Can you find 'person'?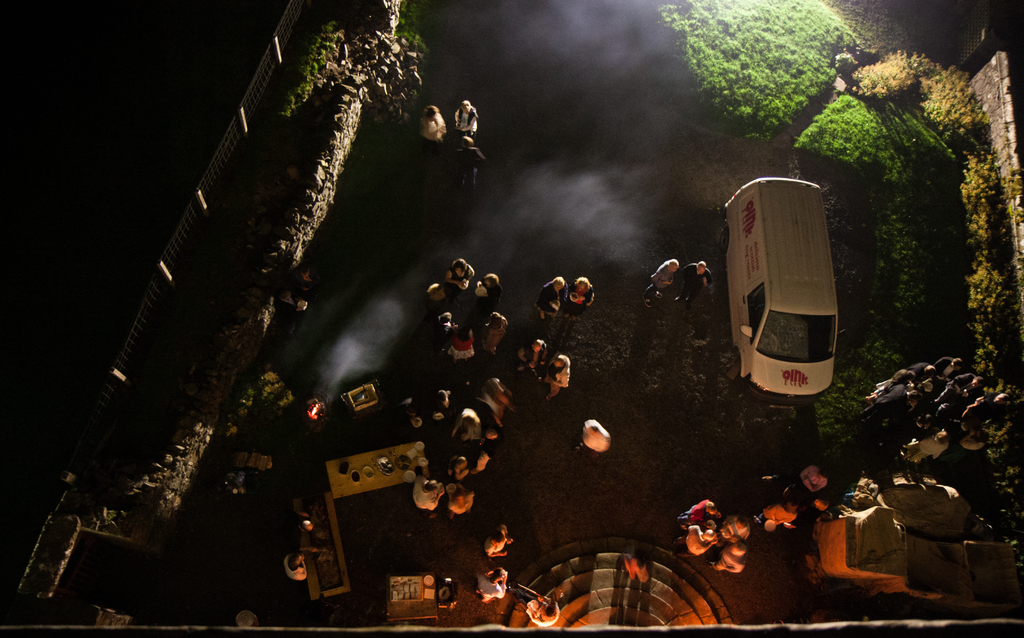
Yes, bounding box: 785, 461, 827, 493.
